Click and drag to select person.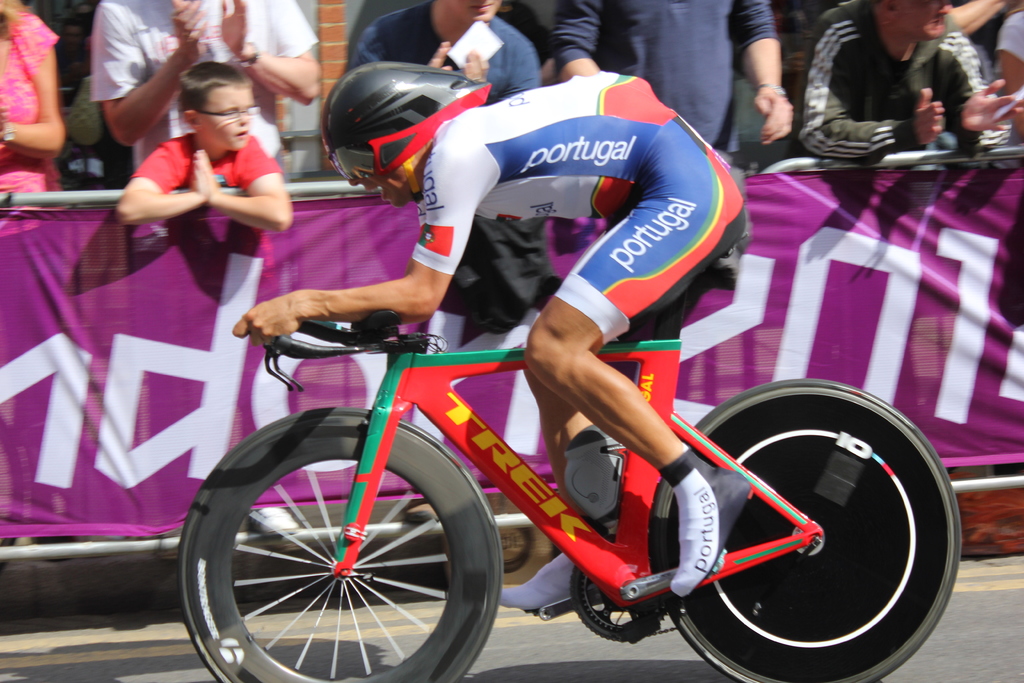
Selection: [x1=553, y1=0, x2=795, y2=156].
